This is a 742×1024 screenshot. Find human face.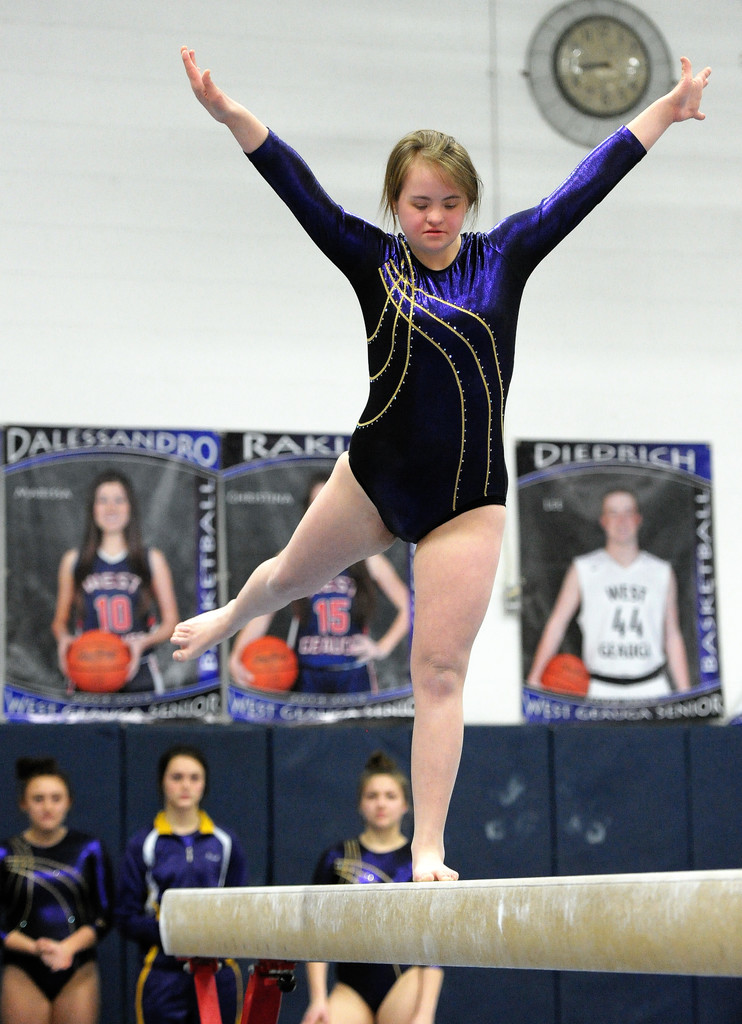
Bounding box: select_region(161, 755, 205, 806).
